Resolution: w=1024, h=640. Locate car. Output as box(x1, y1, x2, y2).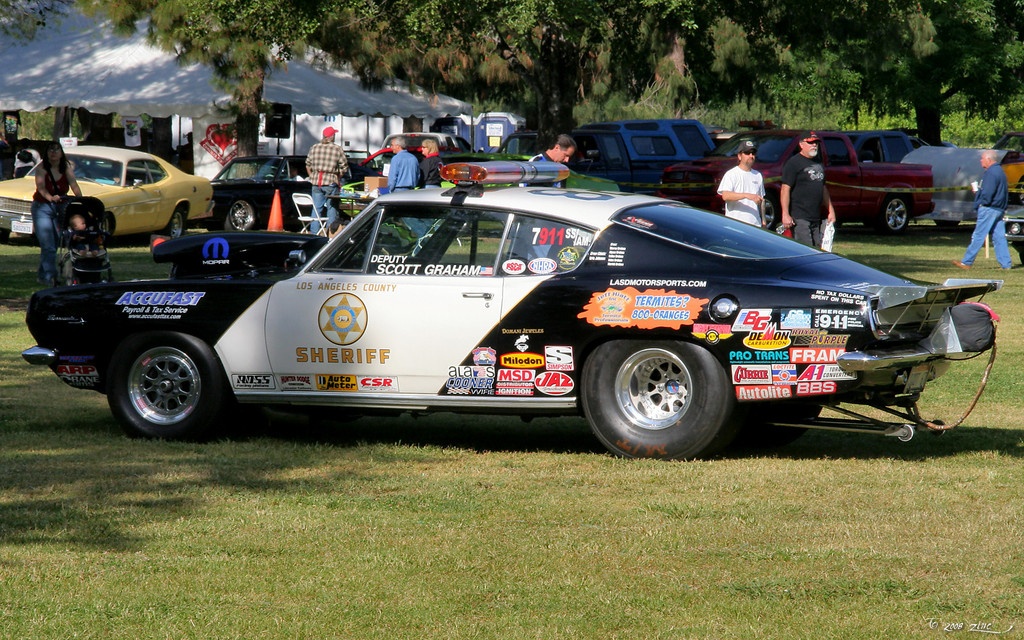
box(2, 145, 214, 240).
